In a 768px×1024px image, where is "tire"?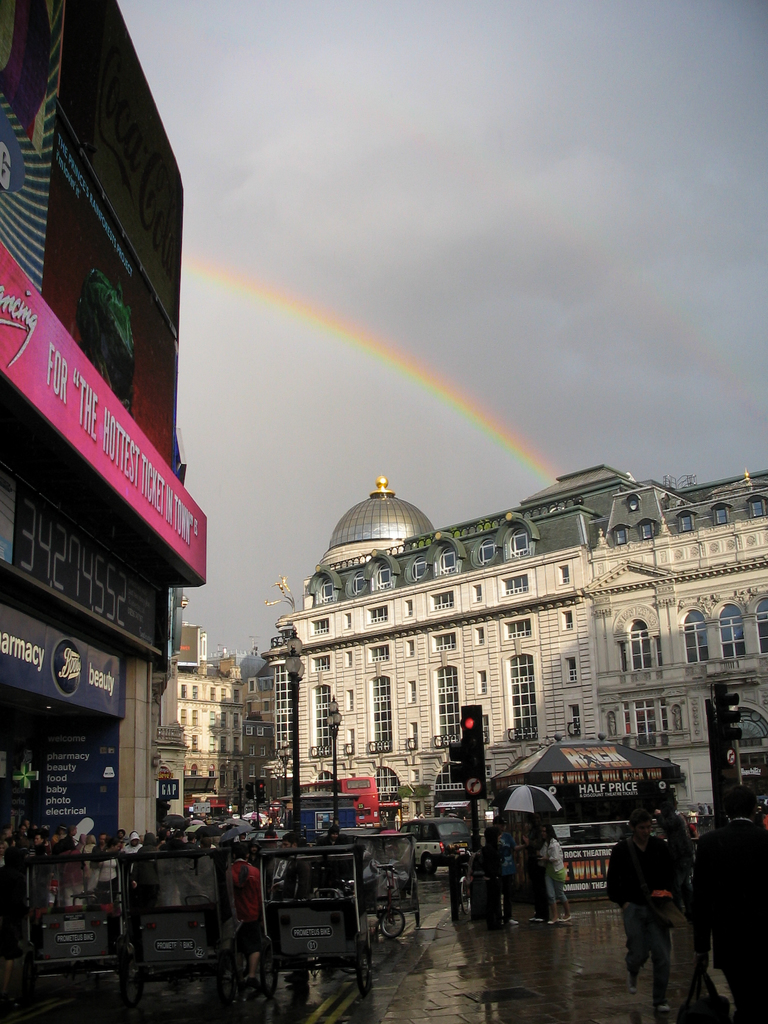
(x1=261, y1=938, x2=278, y2=996).
